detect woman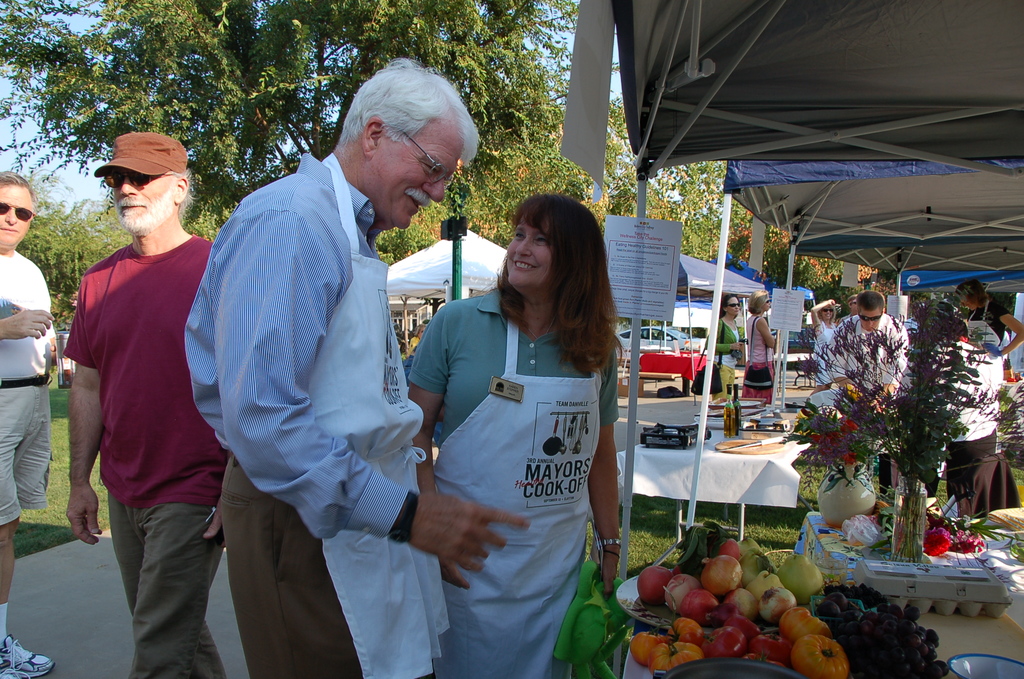
[left=956, top=277, right=1023, bottom=397]
